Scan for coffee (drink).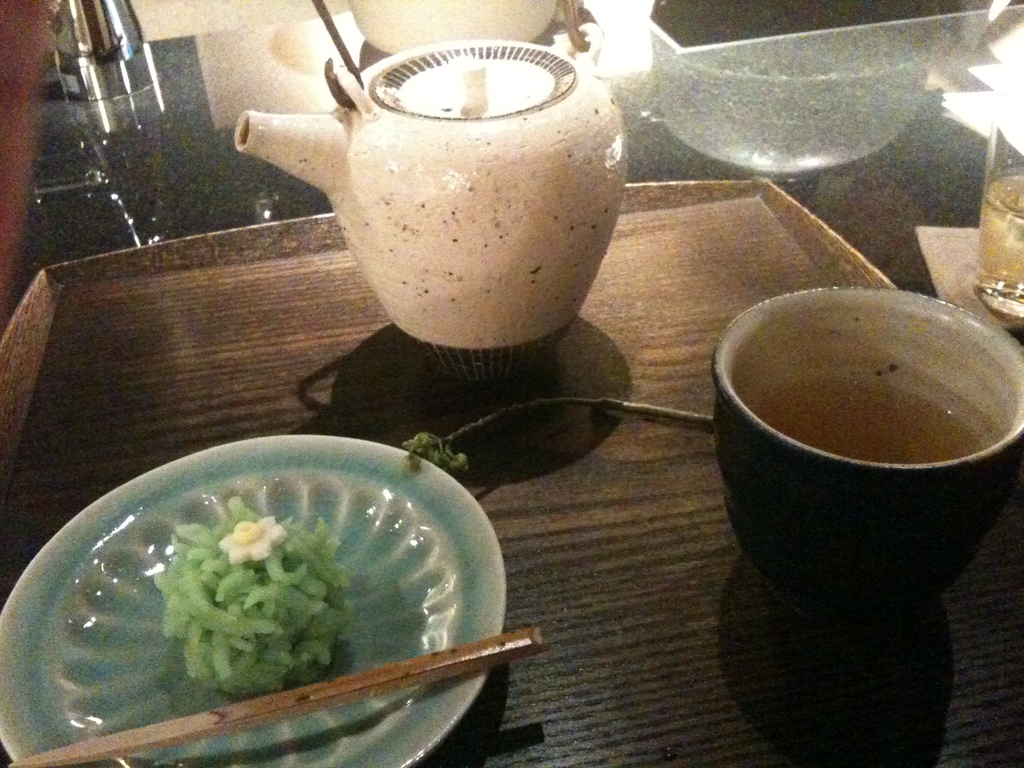
Scan result: box=[746, 373, 994, 465].
